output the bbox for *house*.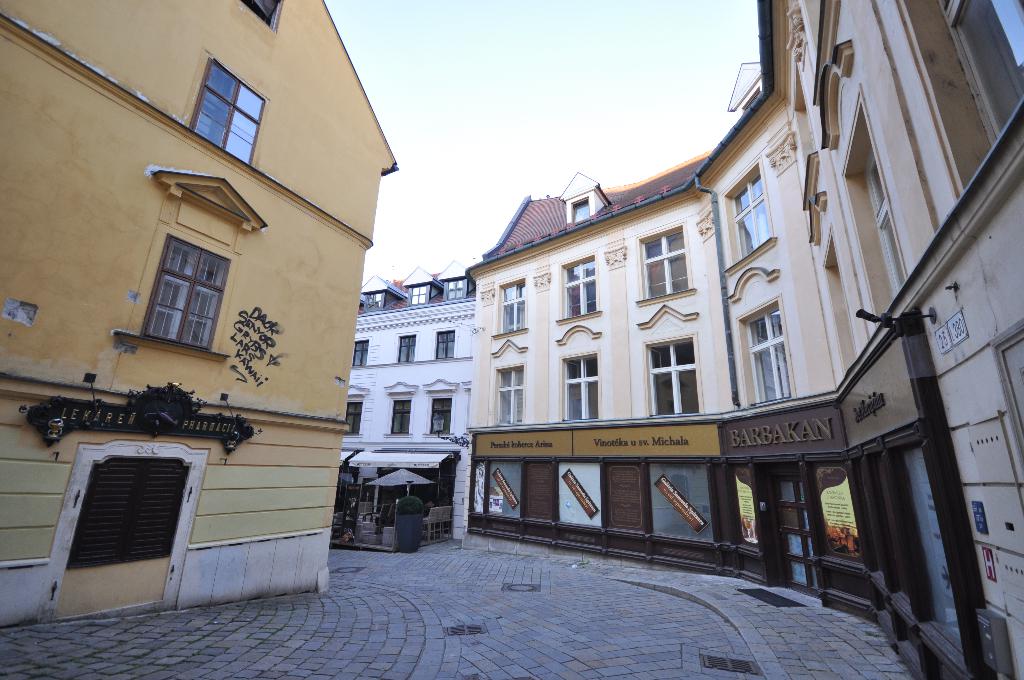
bbox=[0, 0, 398, 631].
